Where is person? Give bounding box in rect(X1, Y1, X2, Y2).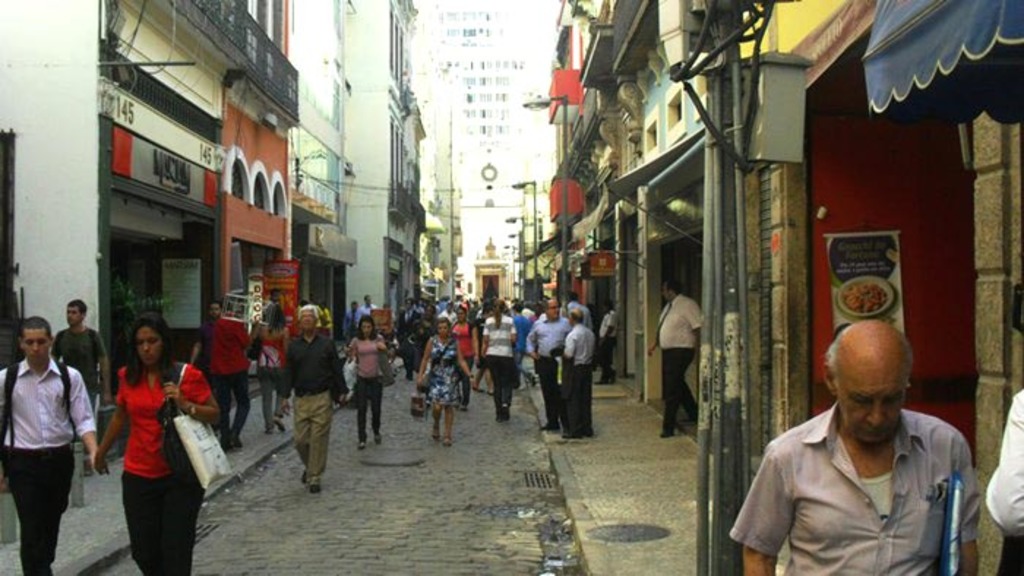
rect(730, 319, 982, 575).
